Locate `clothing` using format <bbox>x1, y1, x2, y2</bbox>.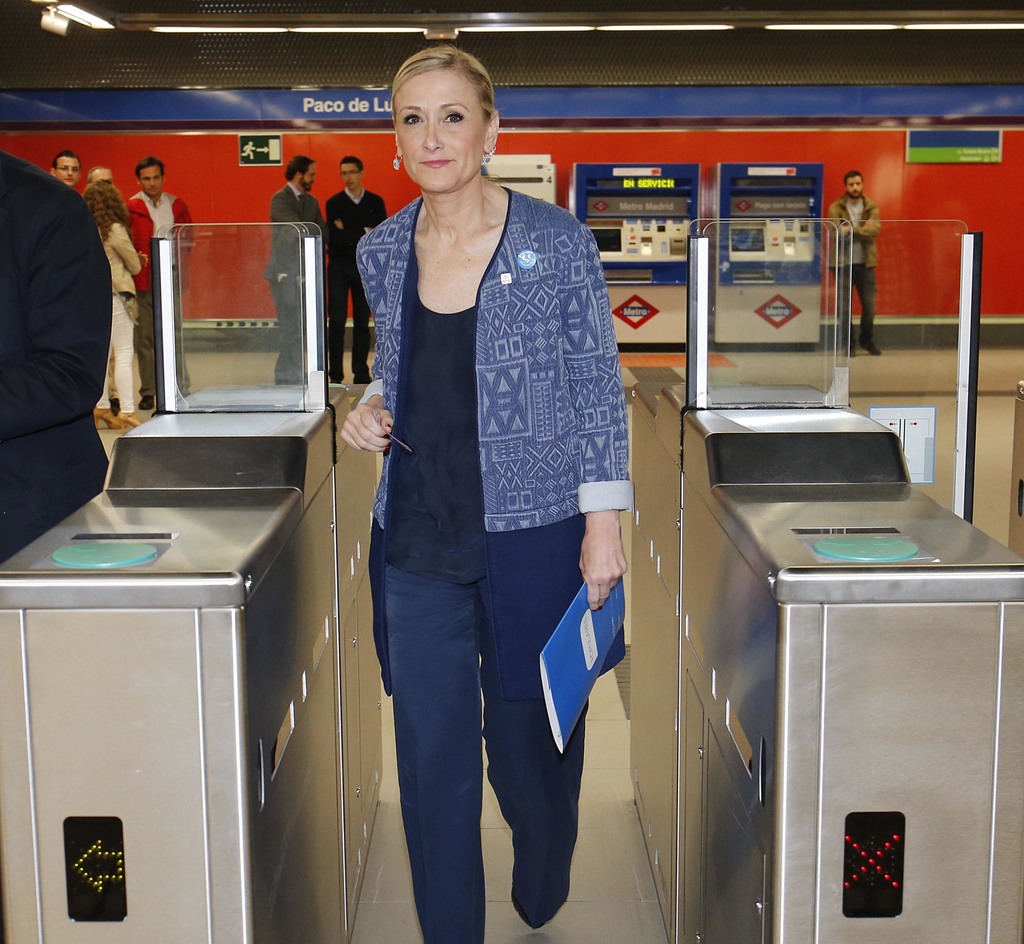
<bbox>124, 188, 196, 407</bbox>.
